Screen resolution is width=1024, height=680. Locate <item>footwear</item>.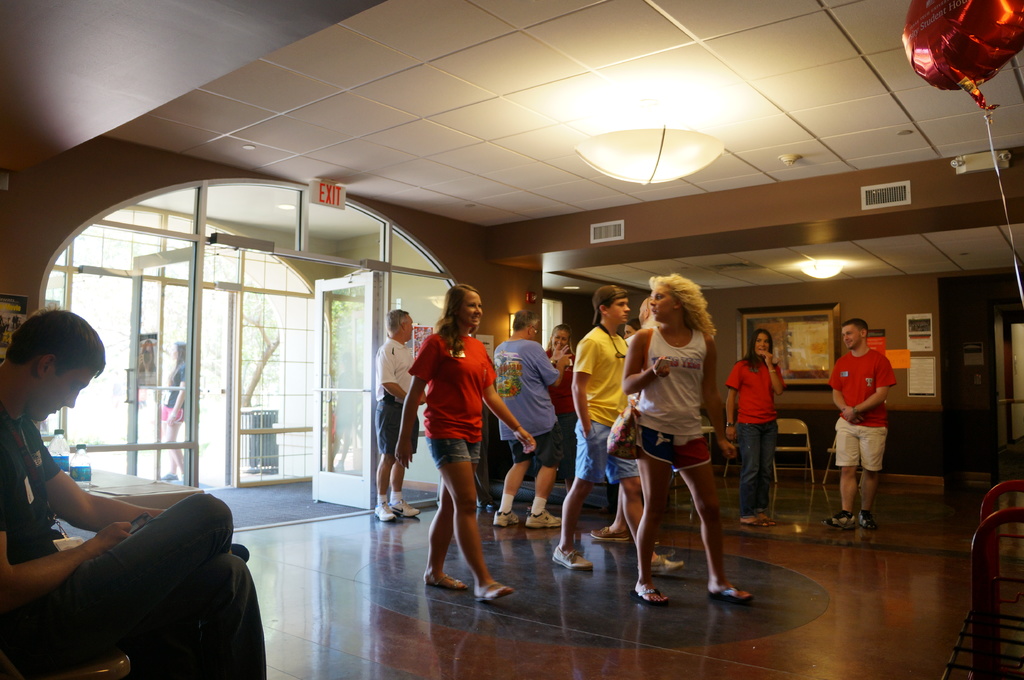
(157,471,180,481).
